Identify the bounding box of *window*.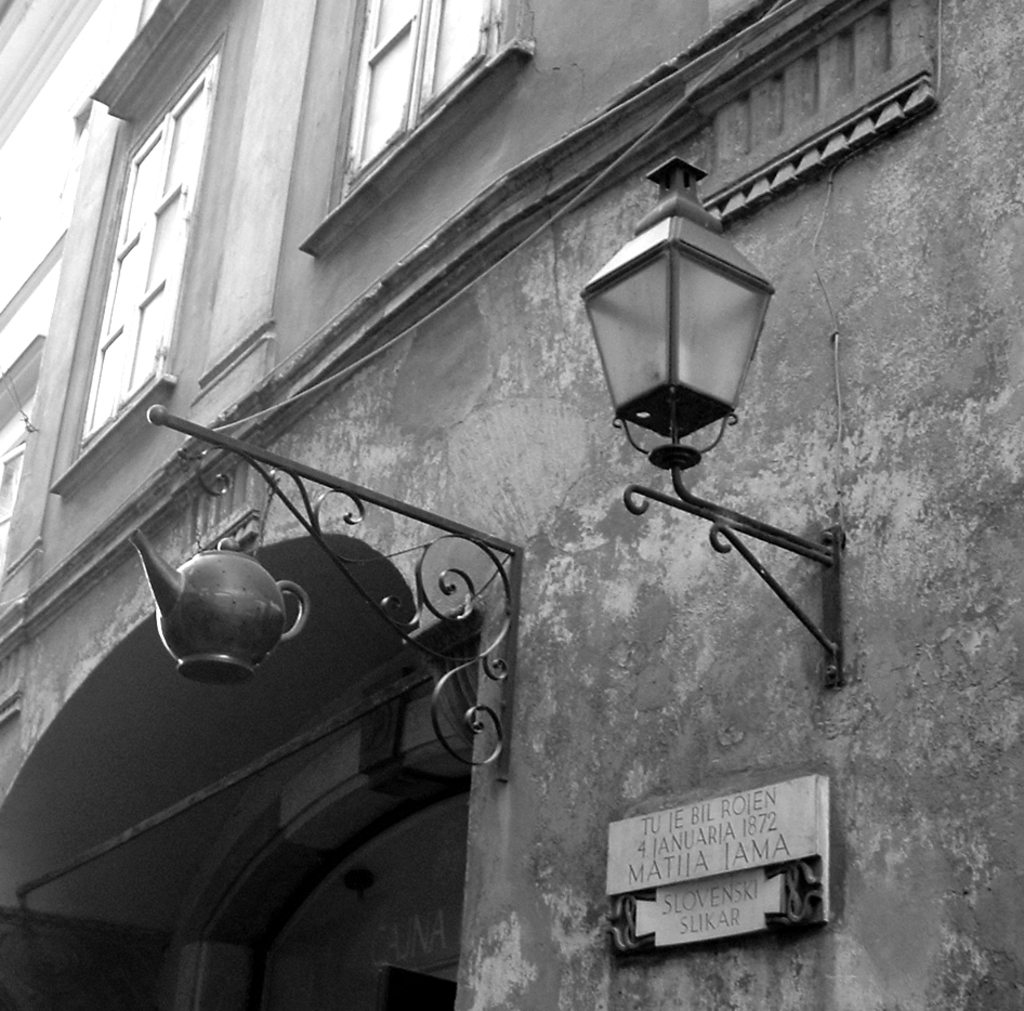
x1=304 y1=0 x2=536 y2=247.
